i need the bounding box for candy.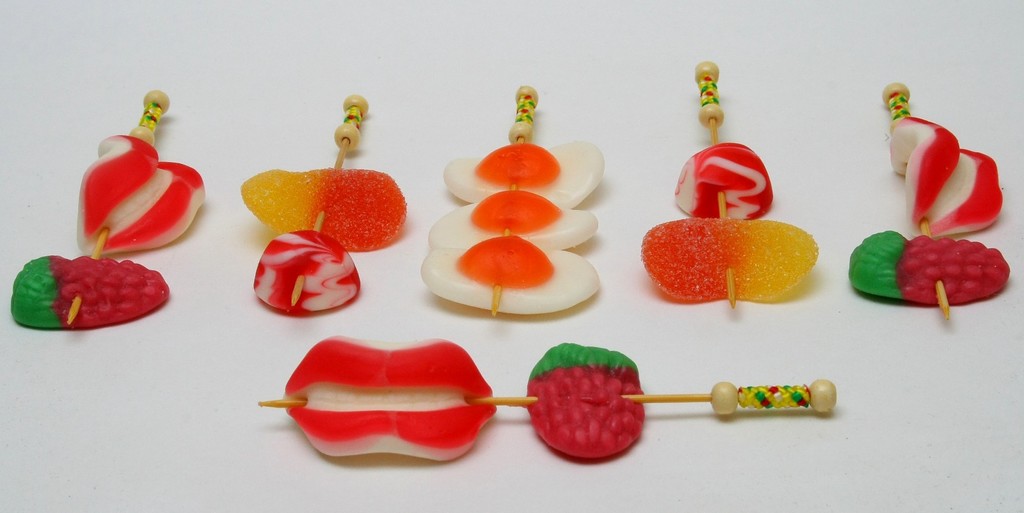
Here it is: Rect(674, 140, 774, 218).
